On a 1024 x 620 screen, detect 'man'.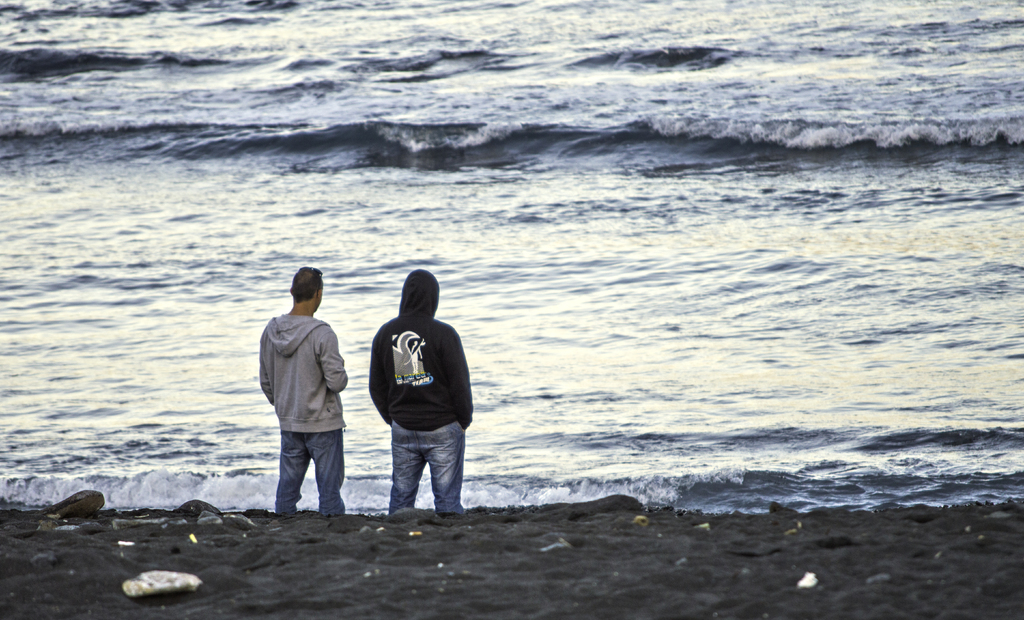
251/275/348/530.
